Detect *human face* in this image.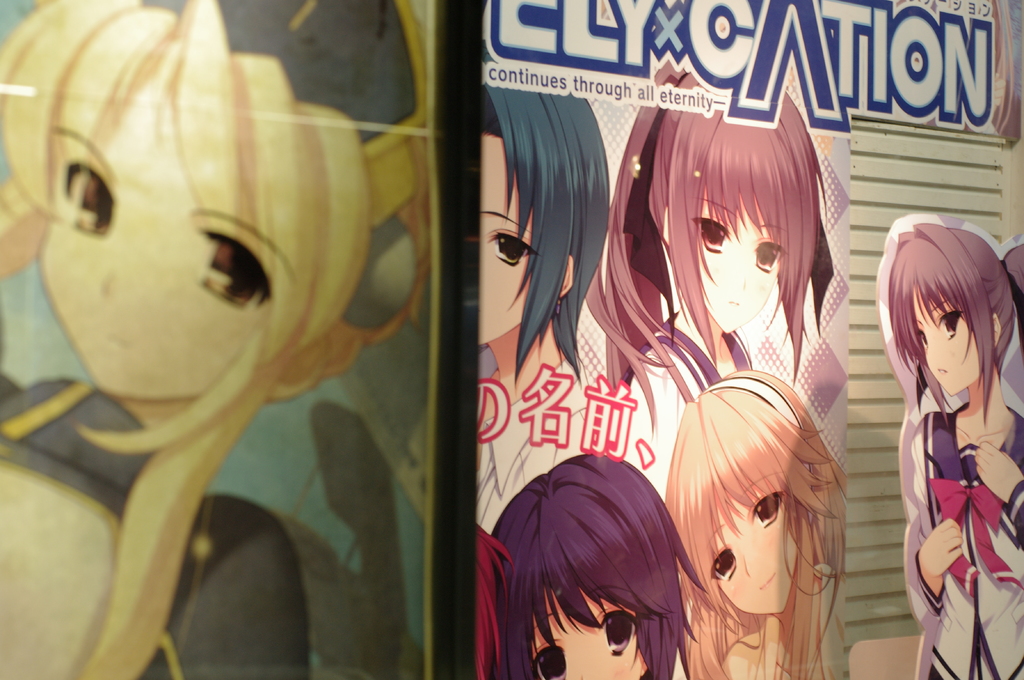
Detection: box(522, 570, 653, 679).
